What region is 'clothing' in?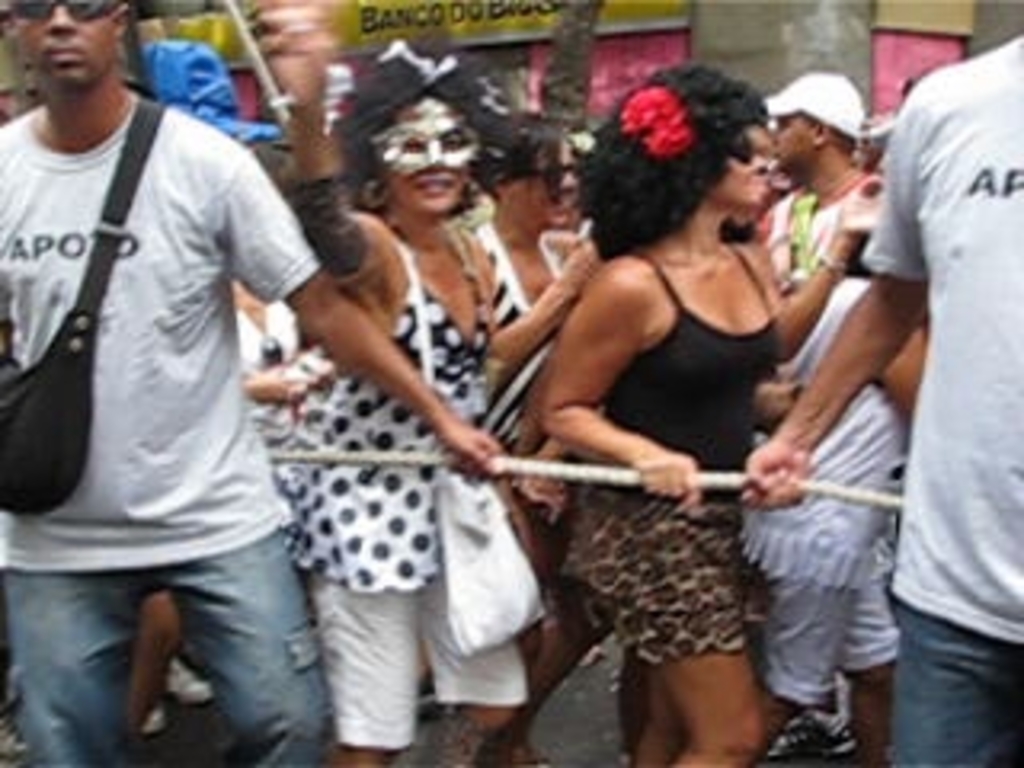
box=[867, 141, 893, 179].
